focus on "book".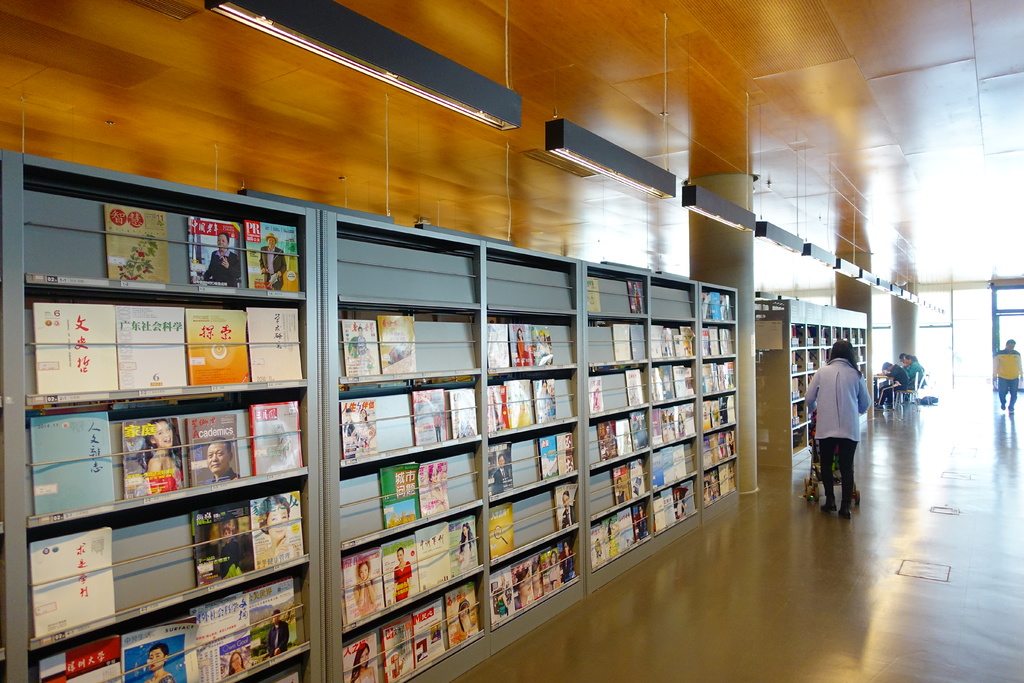
Focused at bbox=(535, 436, 559, 483).
